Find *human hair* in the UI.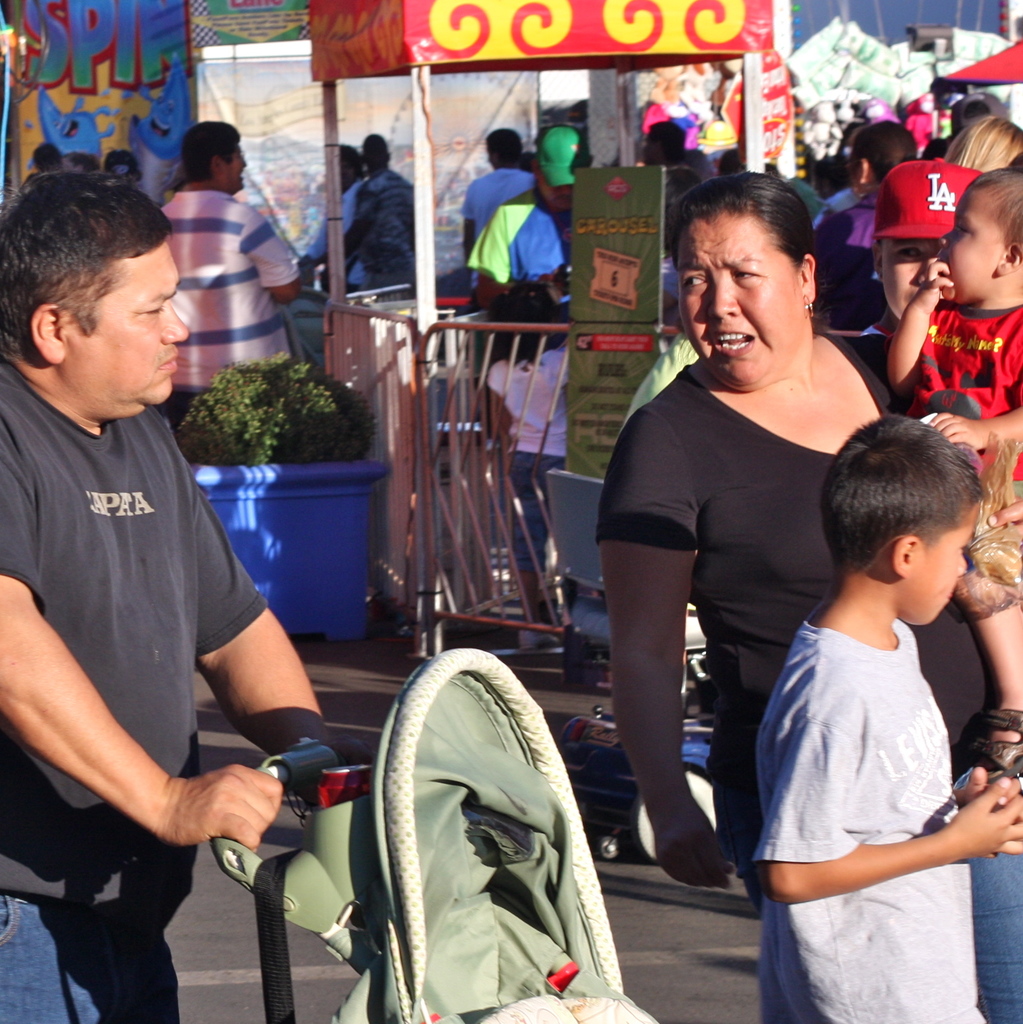
UI element at (0, 170, 164, 364).
